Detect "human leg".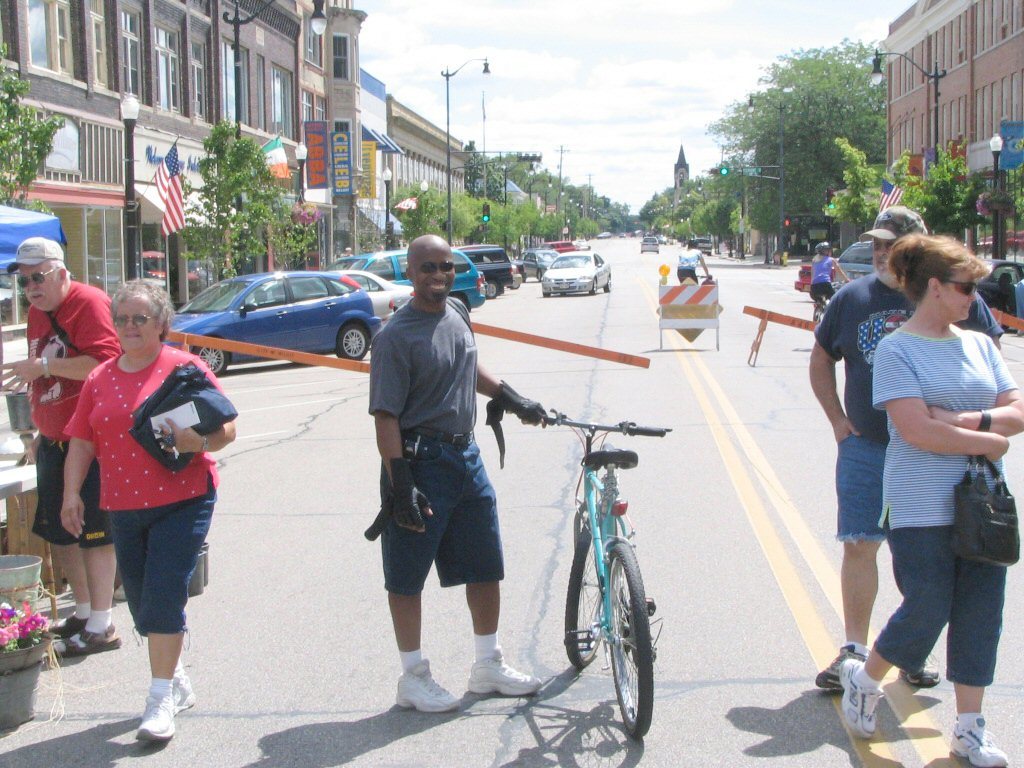
Detected at {"x1": 104, "y1": 484, "x2": 213, "y2": 748}.
